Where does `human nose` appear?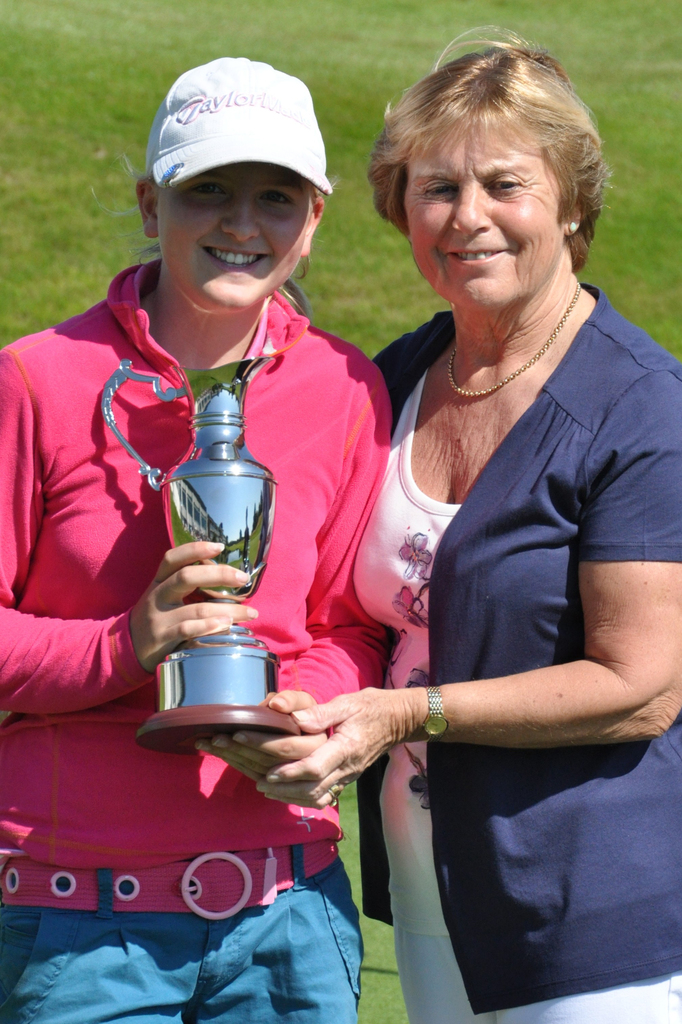
Appears at 218/188/260/242.
